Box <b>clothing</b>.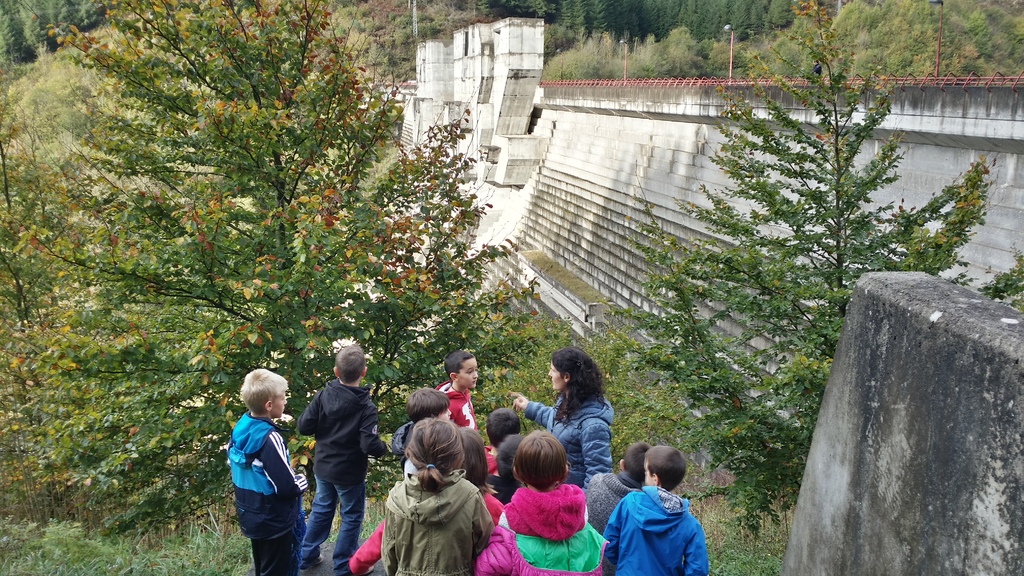
rect(605, 484, 714, 563).
